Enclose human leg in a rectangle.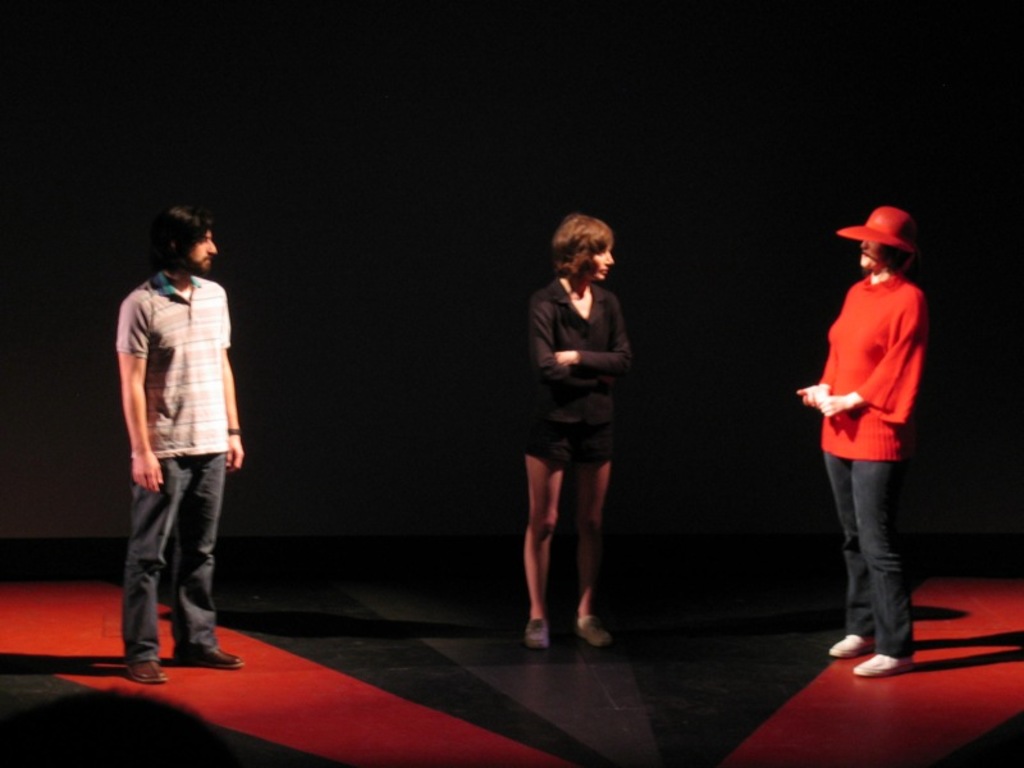
(169,443,238,669).
